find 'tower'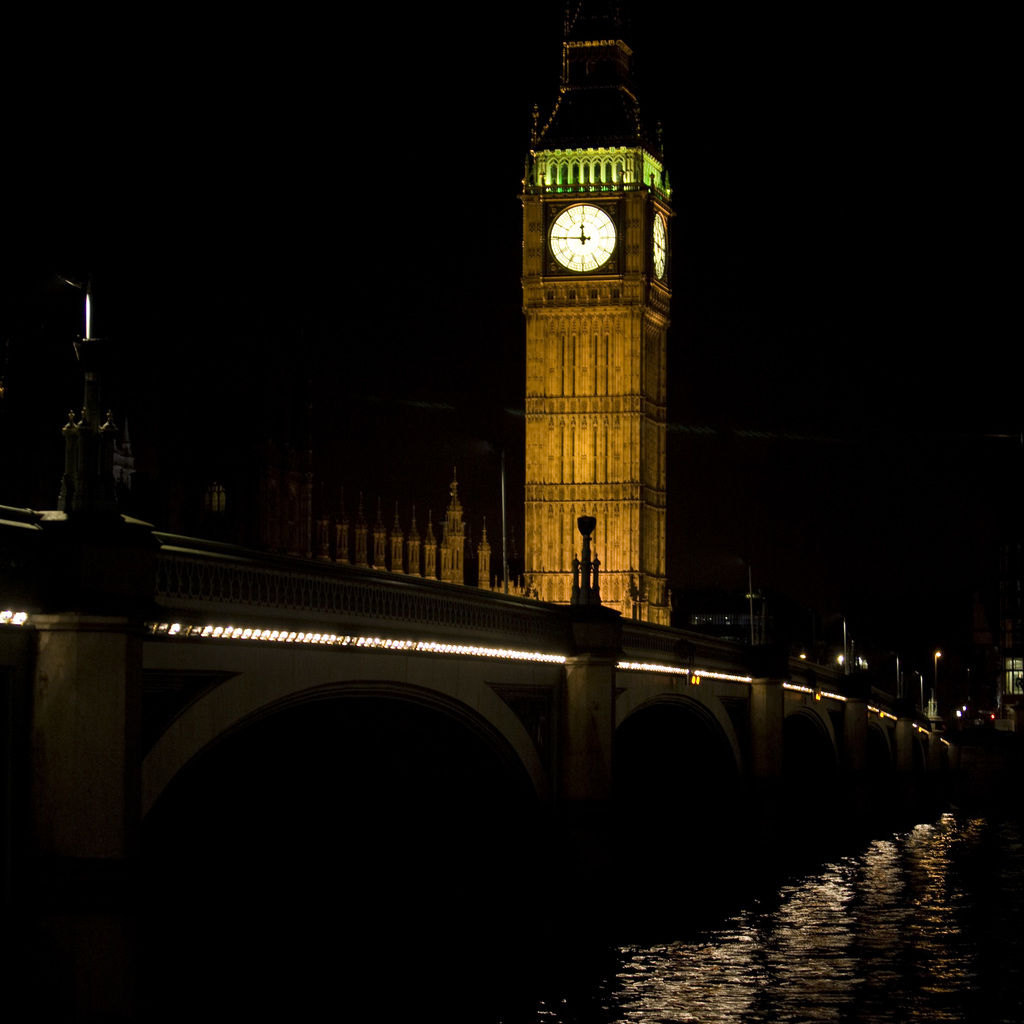
998:645:1023:727
